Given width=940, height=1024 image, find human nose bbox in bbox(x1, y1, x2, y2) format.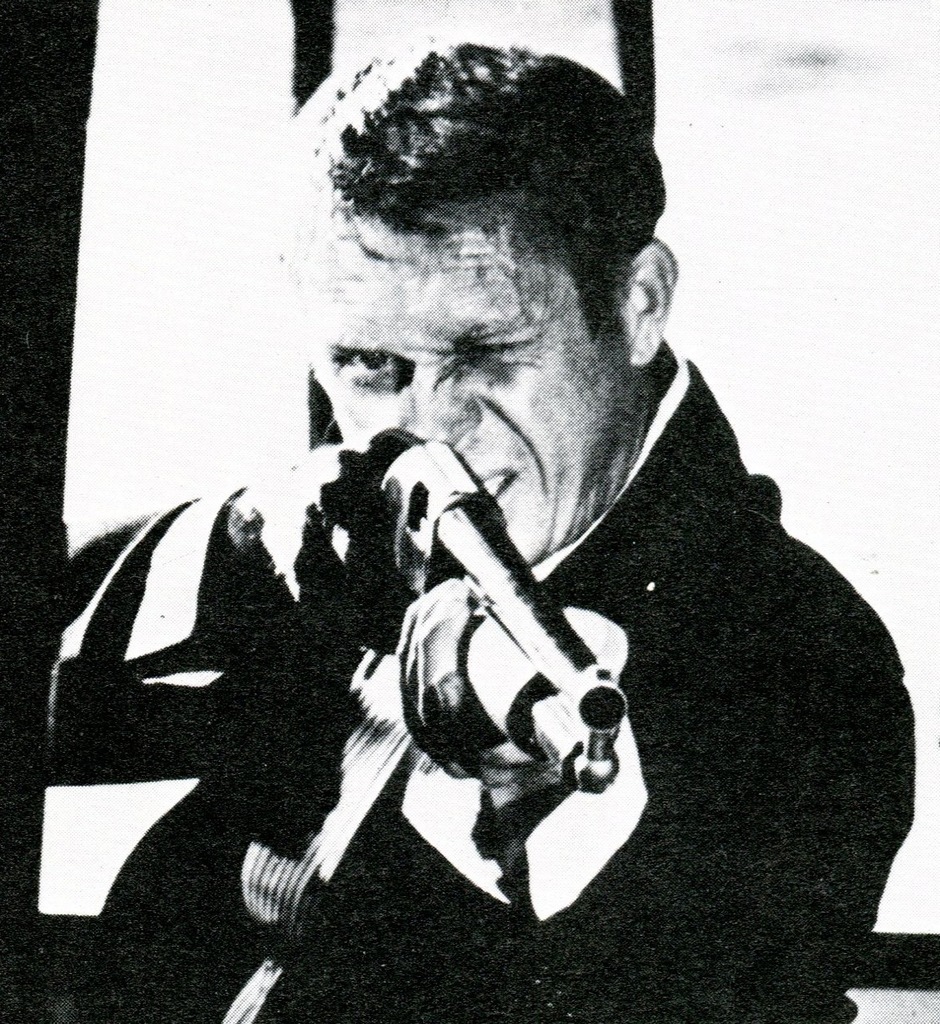
bbox(397, 358, 482, 443).
